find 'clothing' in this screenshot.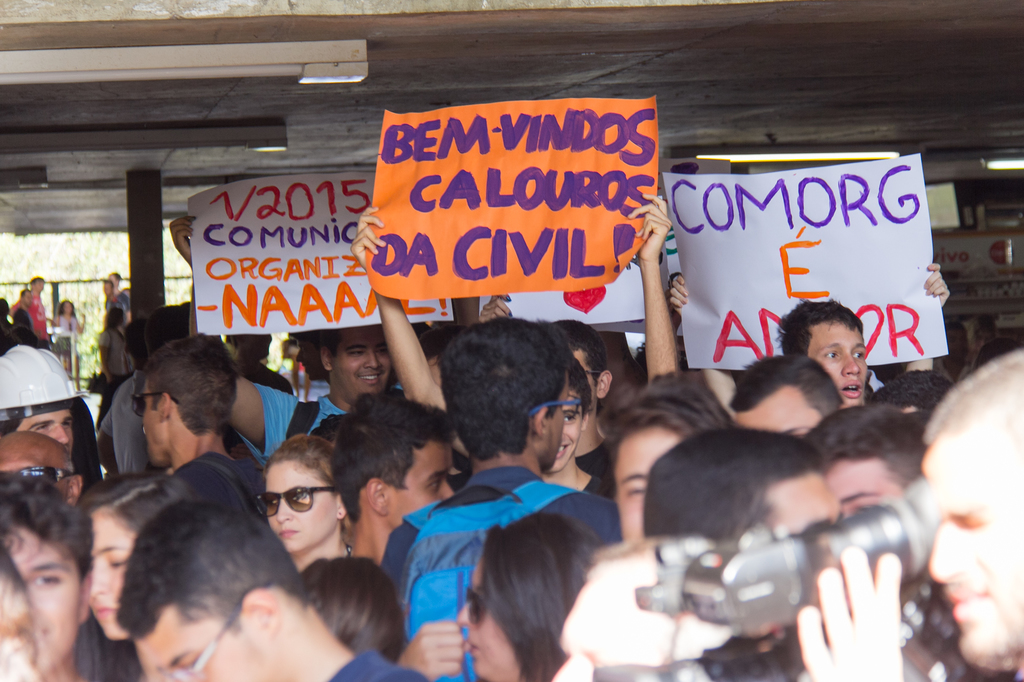
The bounding box for 'clothing' is (x1=584, y1=472, x2=612, y2=498).
